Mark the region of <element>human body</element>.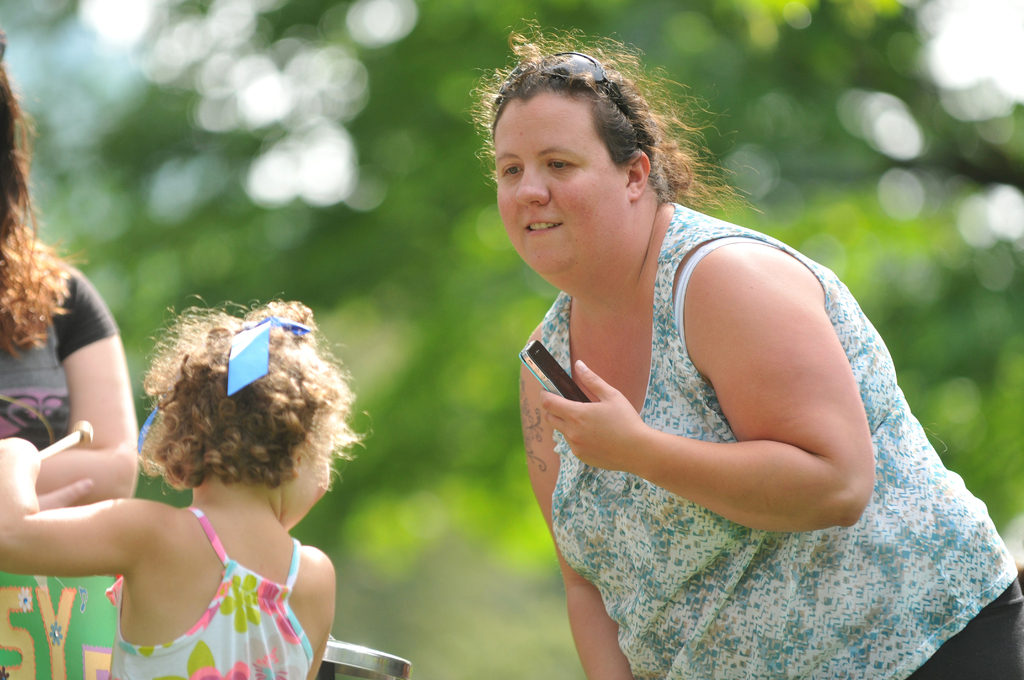
Region: detection(477, 69, 988, 668).
